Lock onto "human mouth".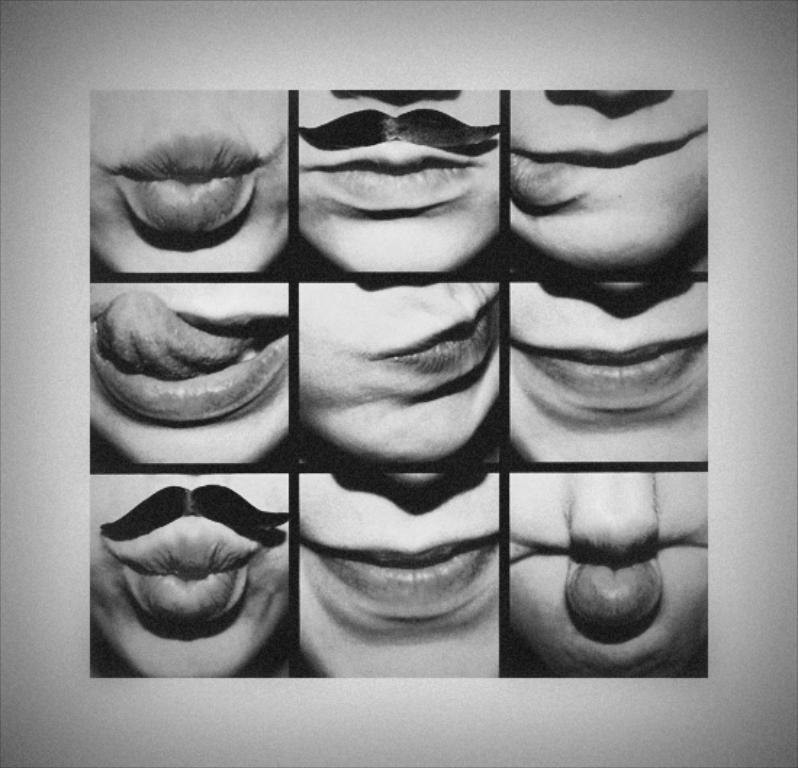
Locked: {"left": 509, "top": 504, "right": 714, "bottom": 636}.
